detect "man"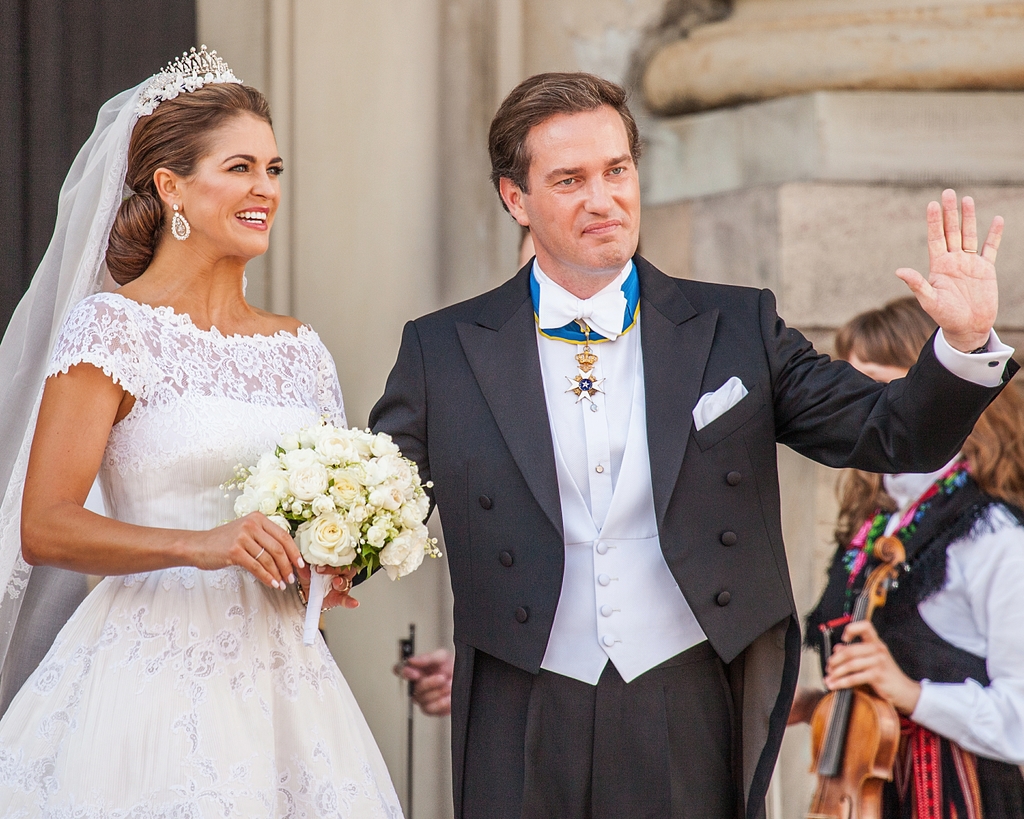
378,84,942,795
